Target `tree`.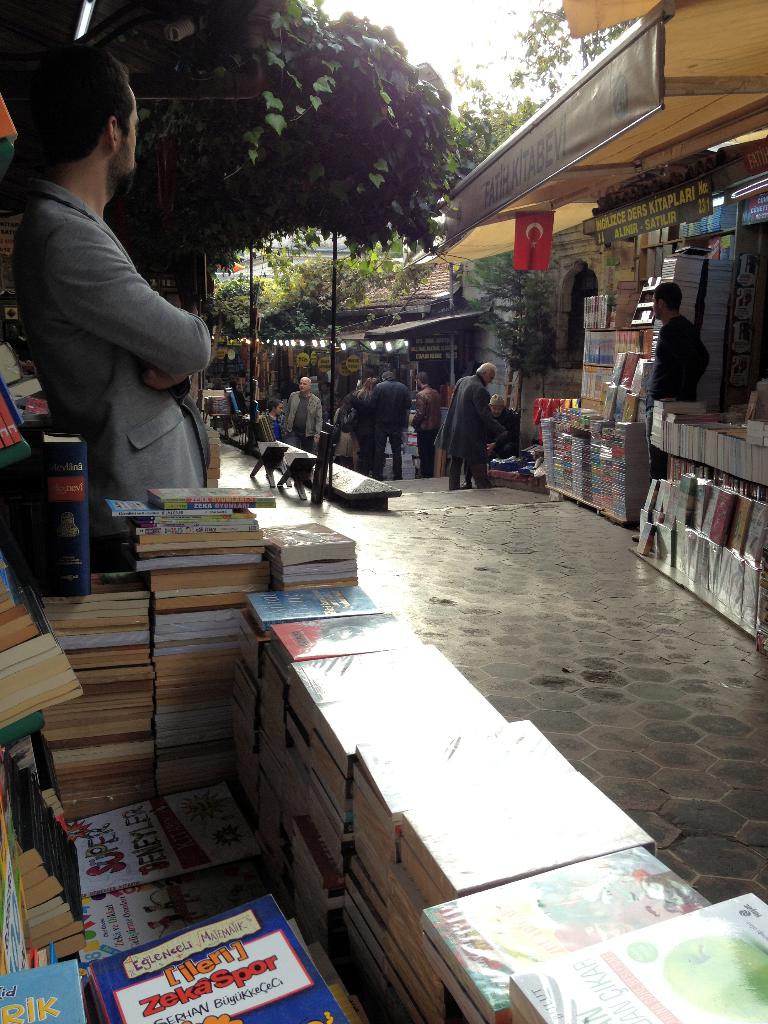
Target region: 40 0 472 311.
